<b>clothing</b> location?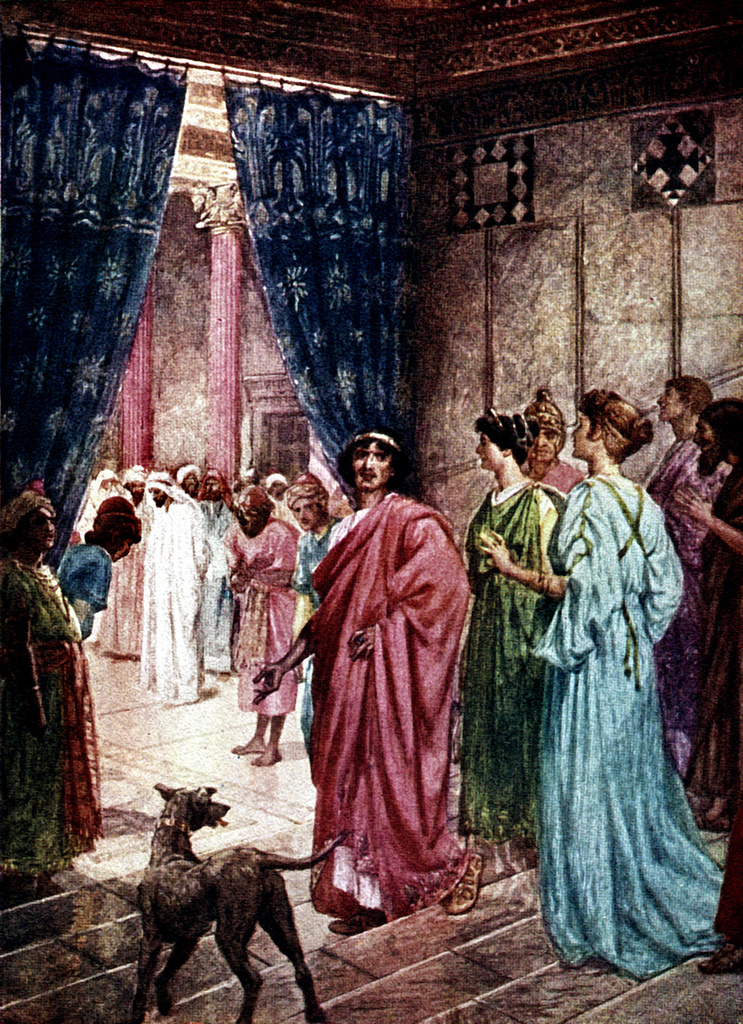
select_region(456, 470, 567, 841)
